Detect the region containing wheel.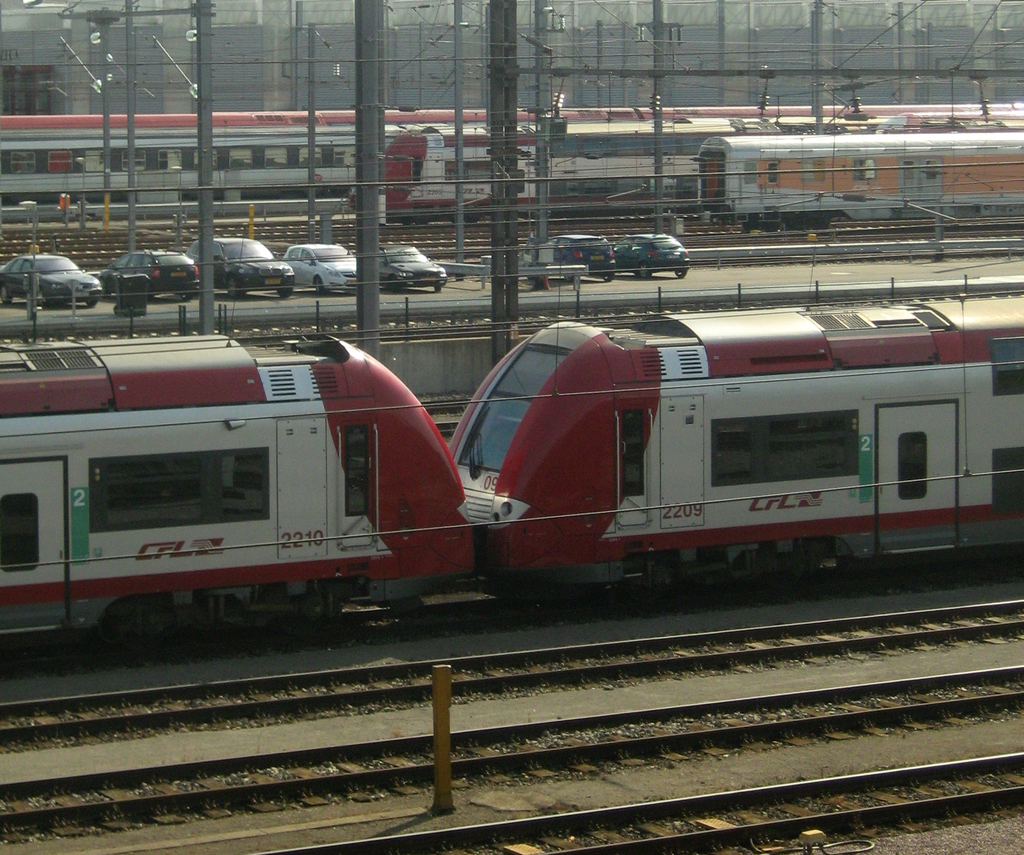
[left=637, top=270, right=653, bottom=281].
